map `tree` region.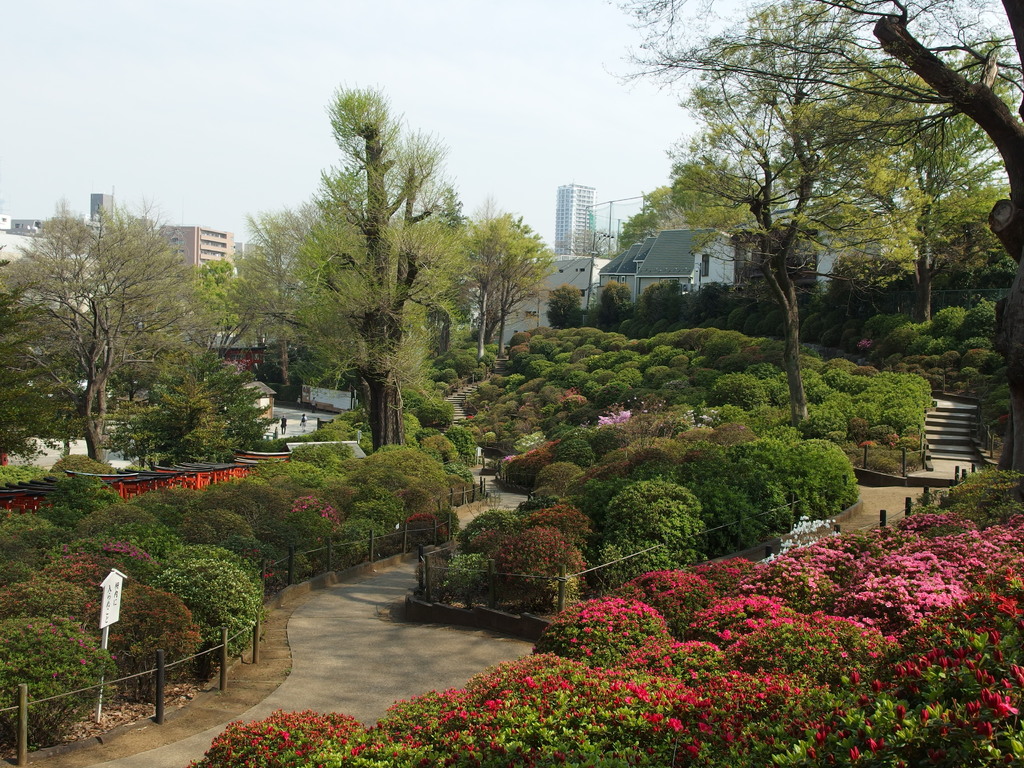
Mapped to pyautogui.locateOnScreen(262, 68, 532, 456).
